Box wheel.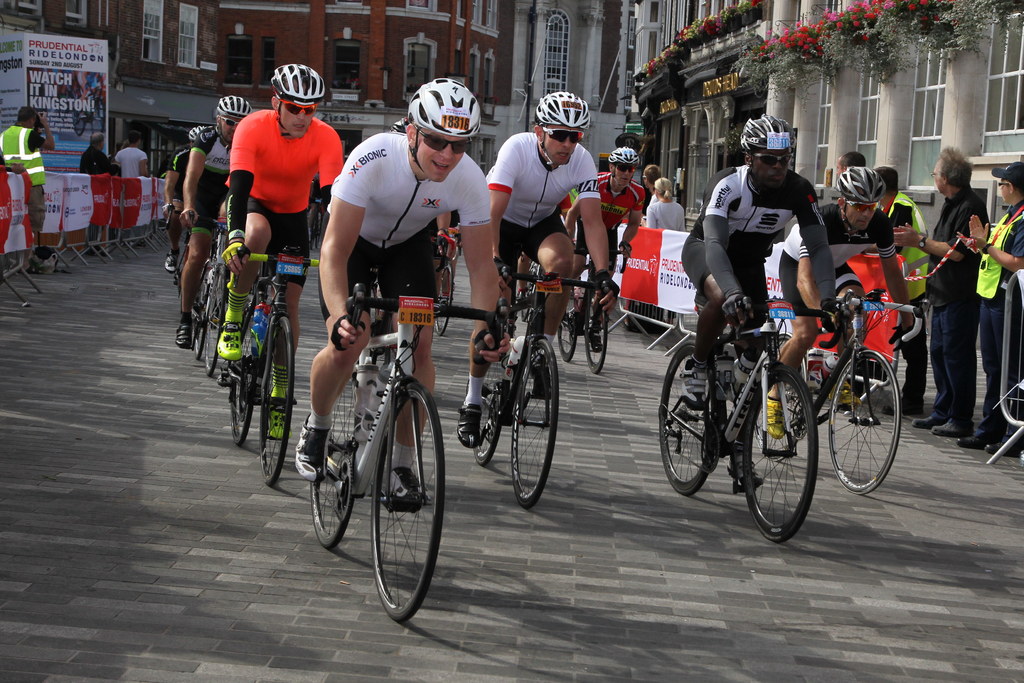
(257, 316, 299, 484).
